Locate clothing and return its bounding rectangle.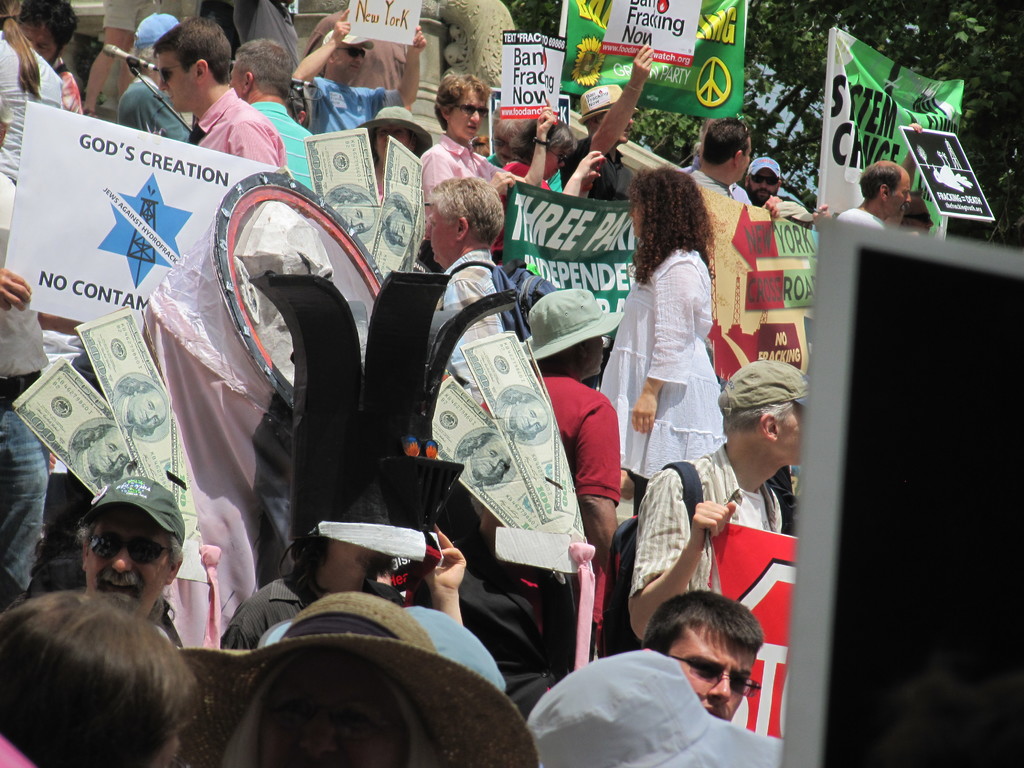
<box>556,136,641,207</box>.
